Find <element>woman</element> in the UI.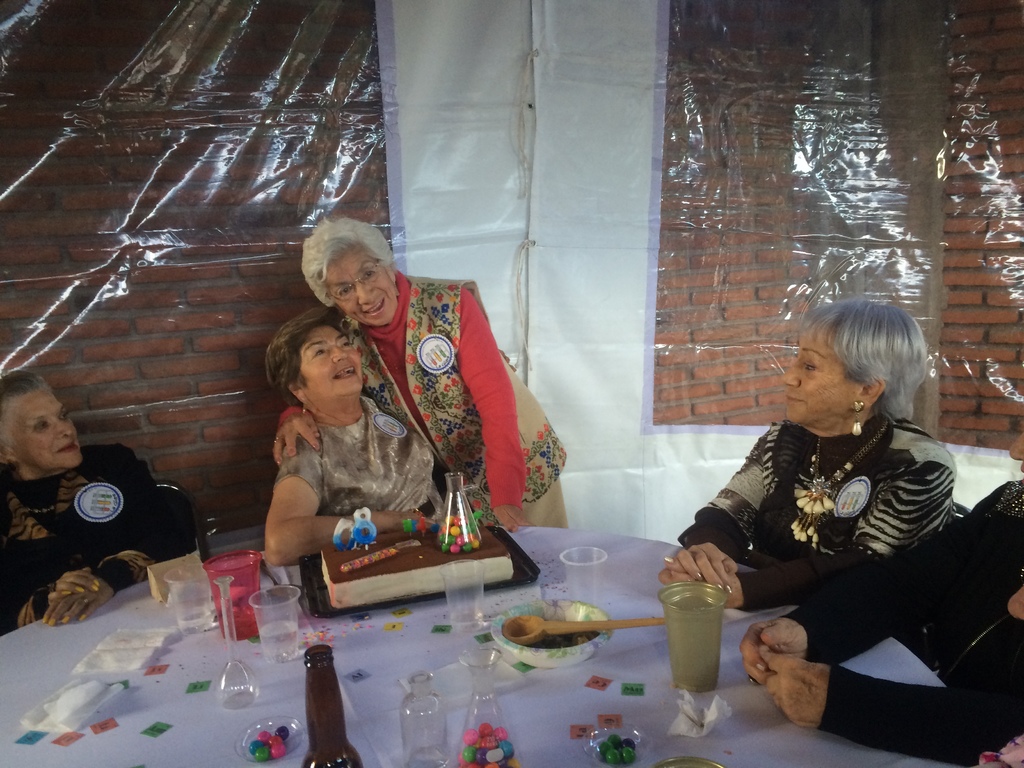
UI element at (0, 367, 189, 632).
